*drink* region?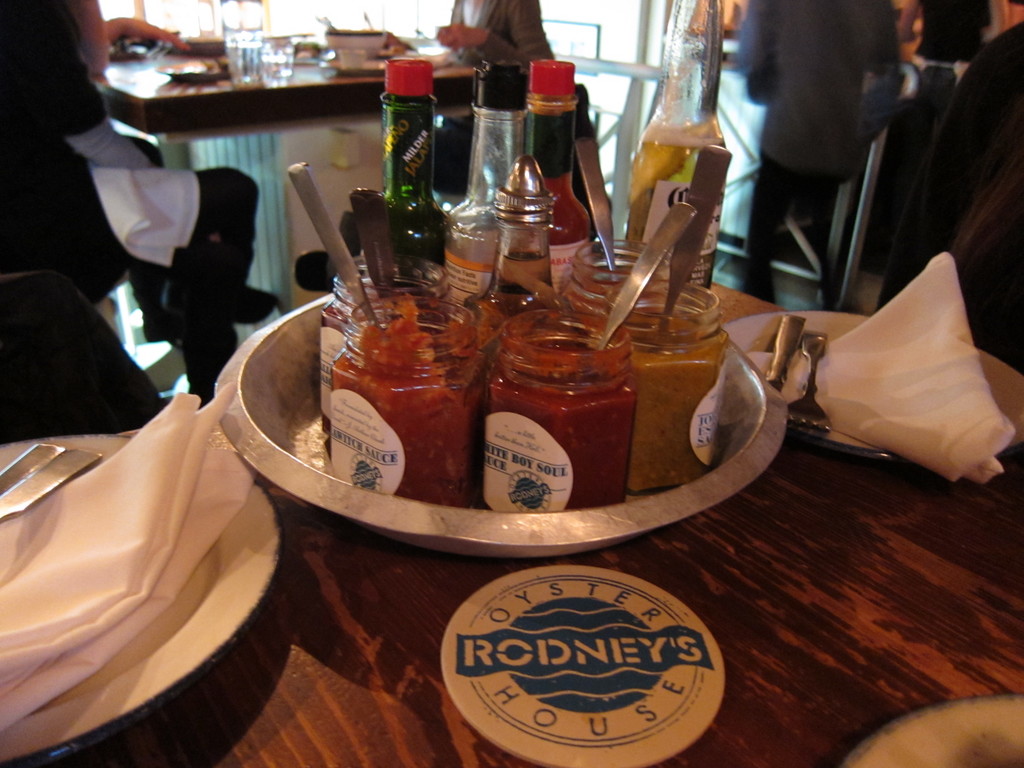
region(445, 67, 529, 307)
